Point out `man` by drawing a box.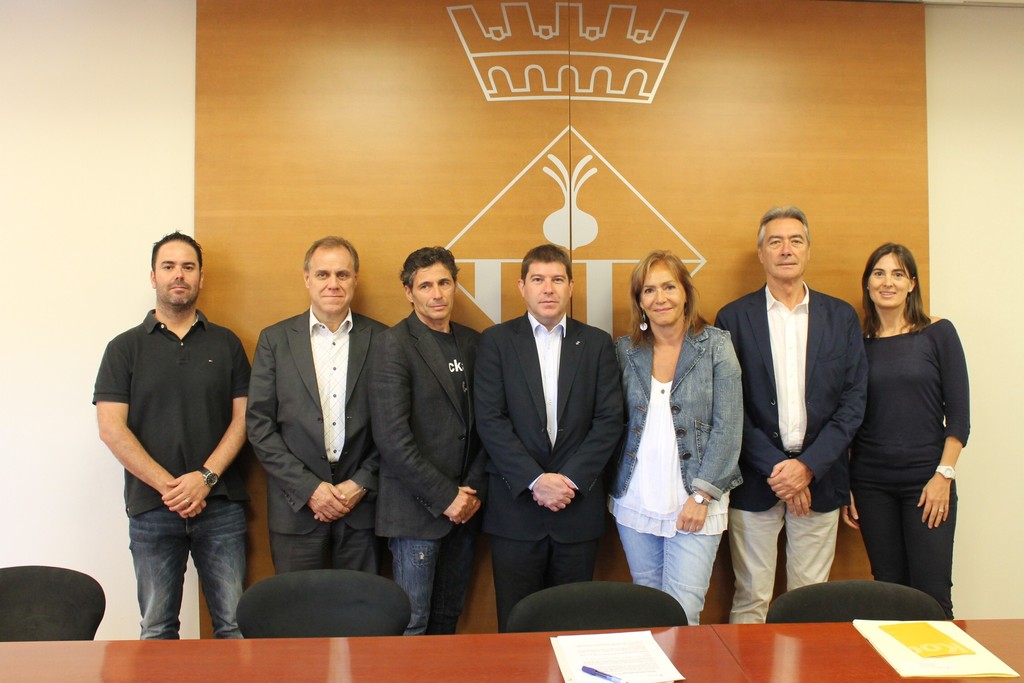
{"x1": 245, "y1": 232, "x2": 388, "y2": 579}.
